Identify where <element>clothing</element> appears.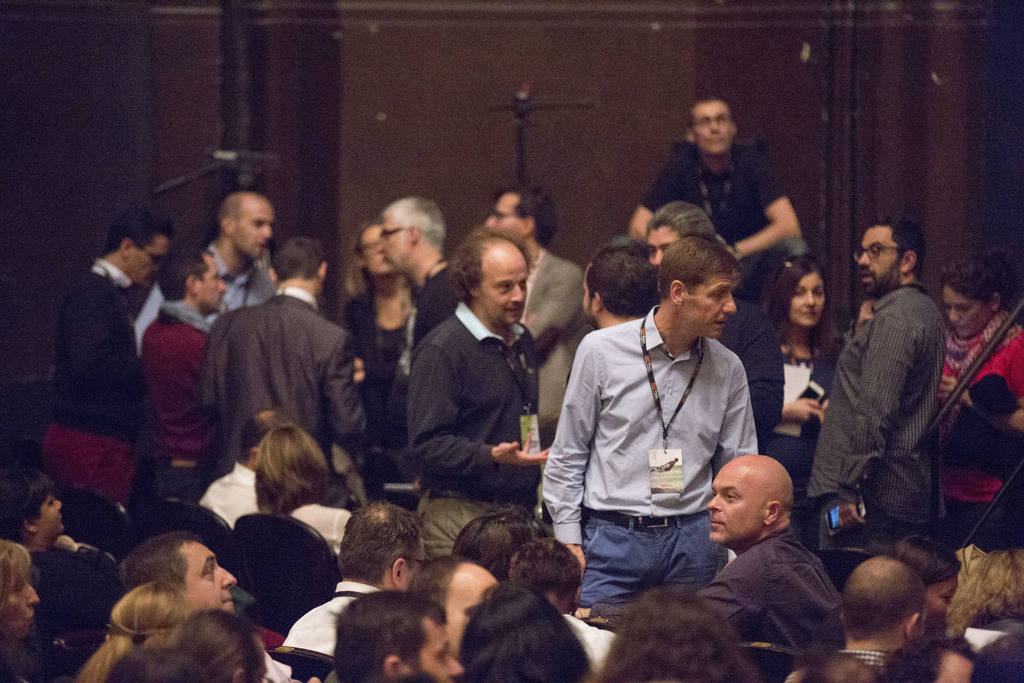
Appears at bbox=[32, 255, 137, 509].
